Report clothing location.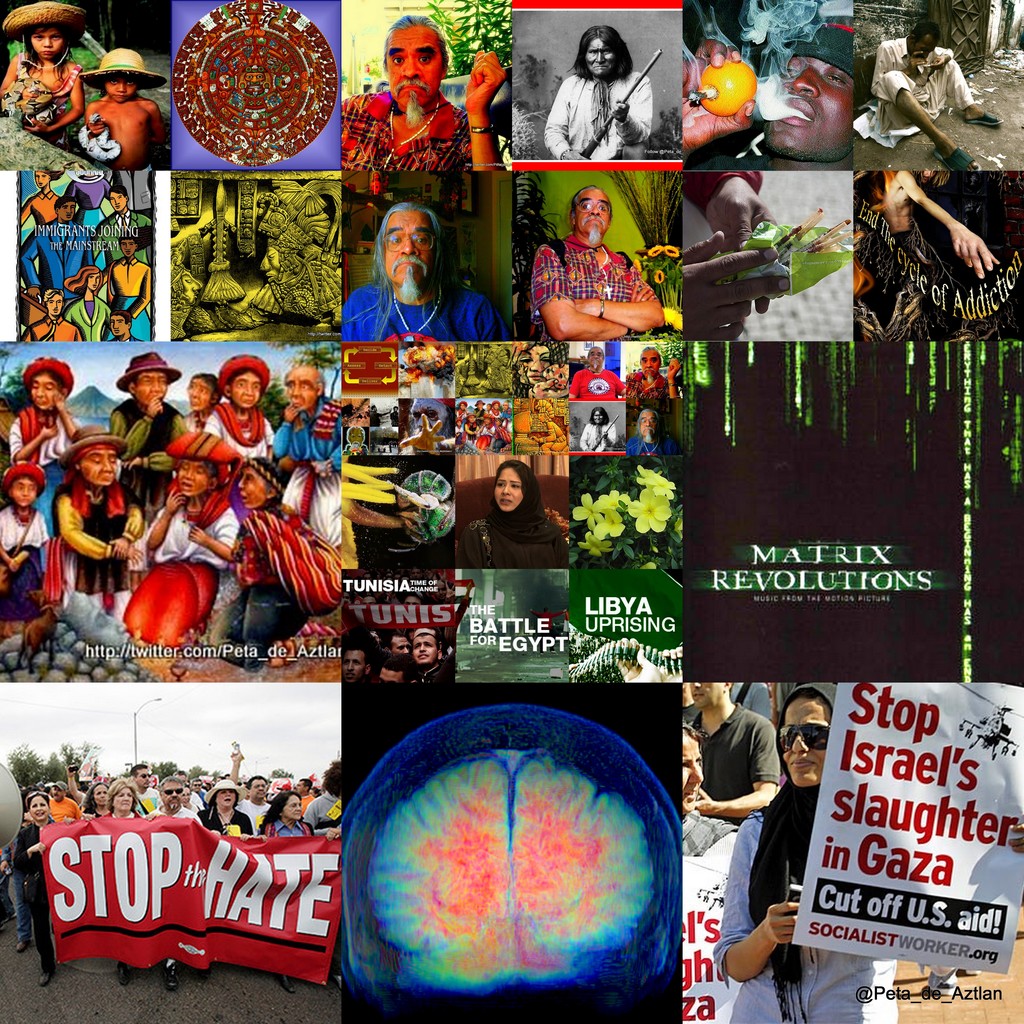
Report: <bbox>104, 213, 154, 252</bbox>.
